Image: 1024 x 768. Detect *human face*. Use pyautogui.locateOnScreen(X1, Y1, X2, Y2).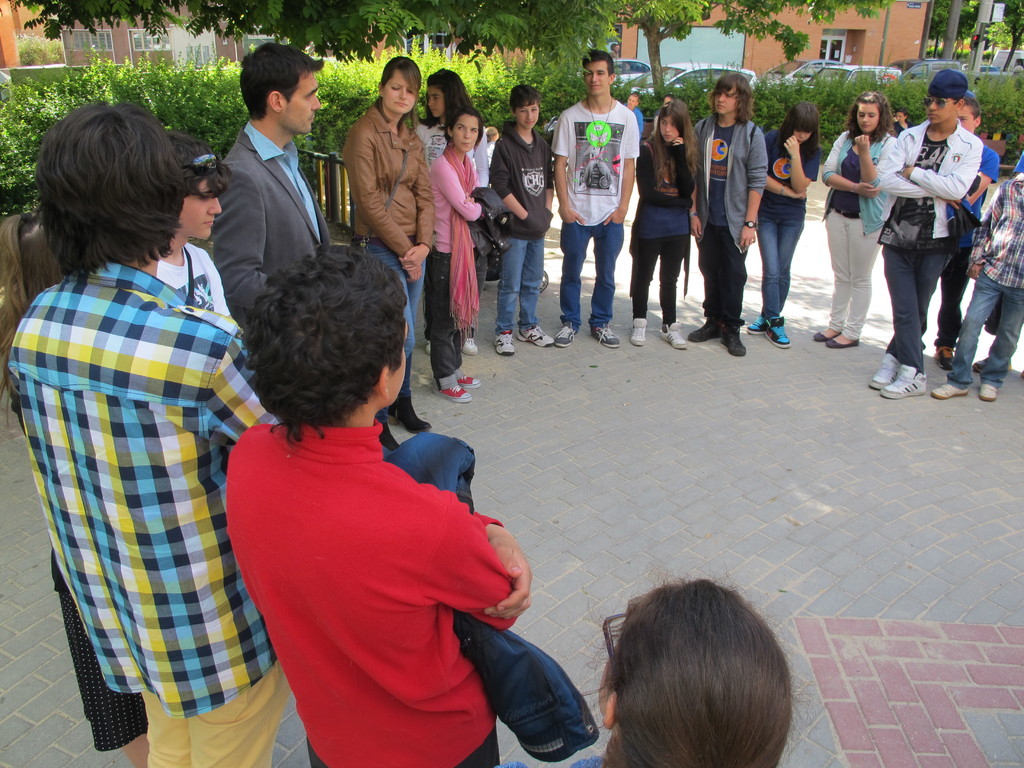
pyautogui.locateOnScreen(176, 176, 221, 240).
